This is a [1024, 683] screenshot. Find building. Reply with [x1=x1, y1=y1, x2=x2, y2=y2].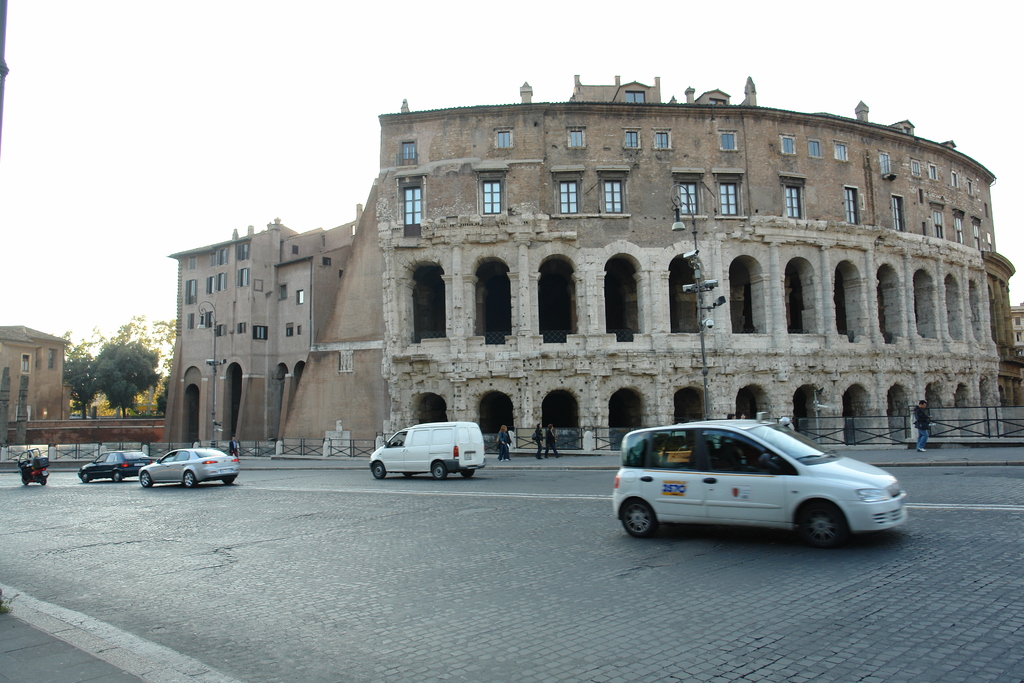
[x1=162, y1=72, x2=1023, y2=452].
